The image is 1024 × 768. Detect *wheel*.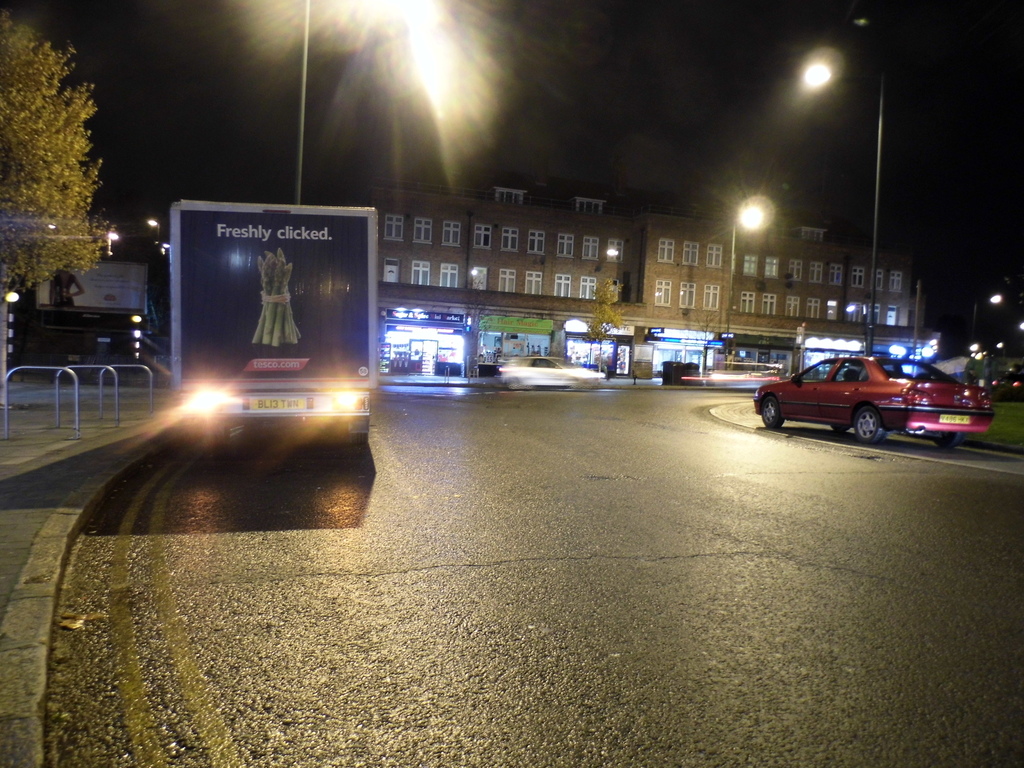
Detection: bbox=(933, 431, 964, 455).
